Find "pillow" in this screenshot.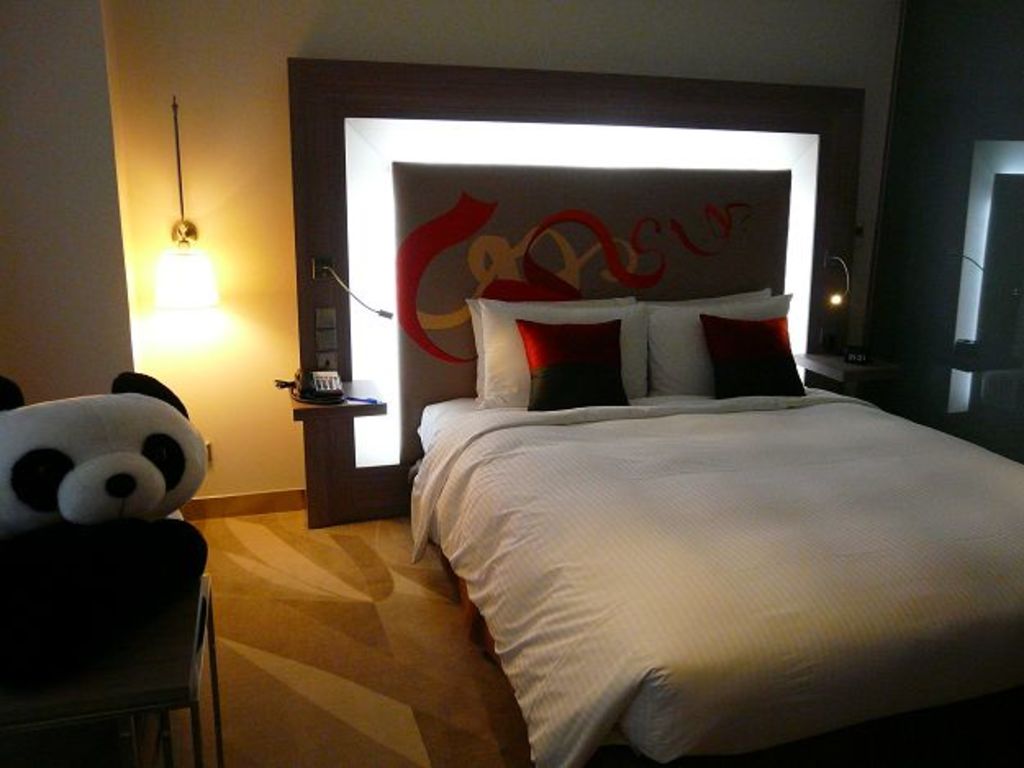
The bounding box for "pillow" is (x1=516, y1=321, x2=629, y2=406).
